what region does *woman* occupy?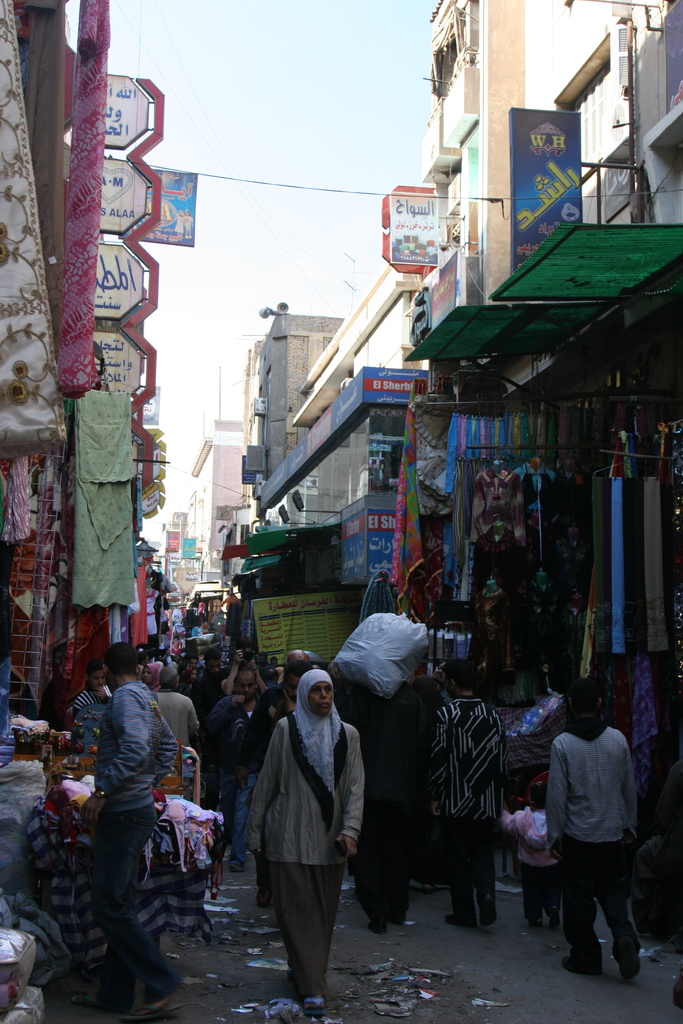
(138, 660, 166, 693).
